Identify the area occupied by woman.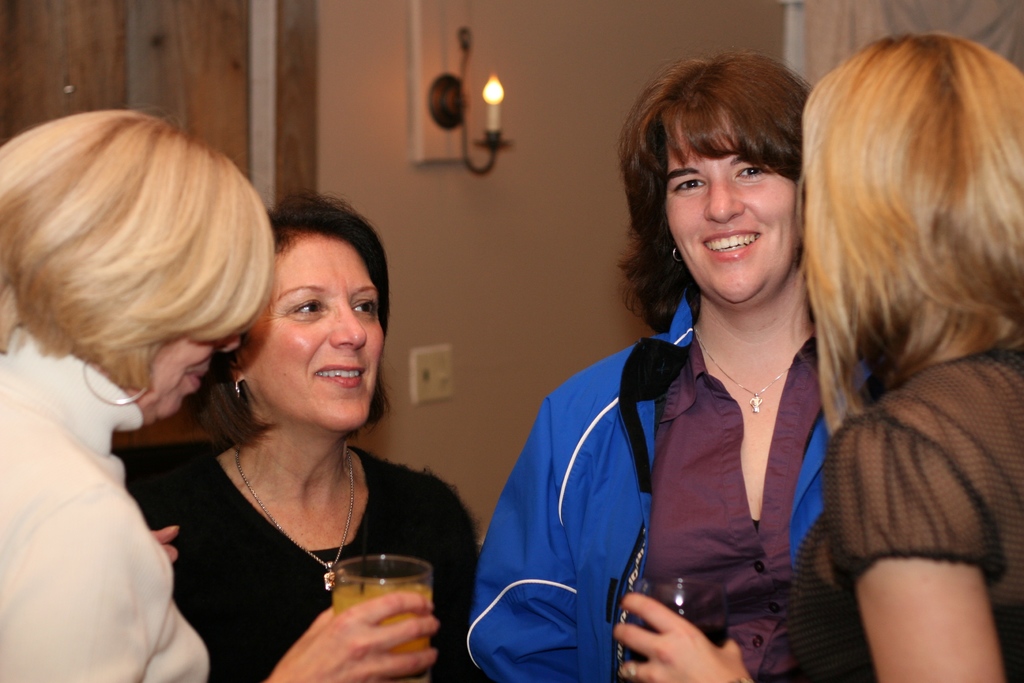
Area: (left=613, top=31, right=1023, bottom=682).
